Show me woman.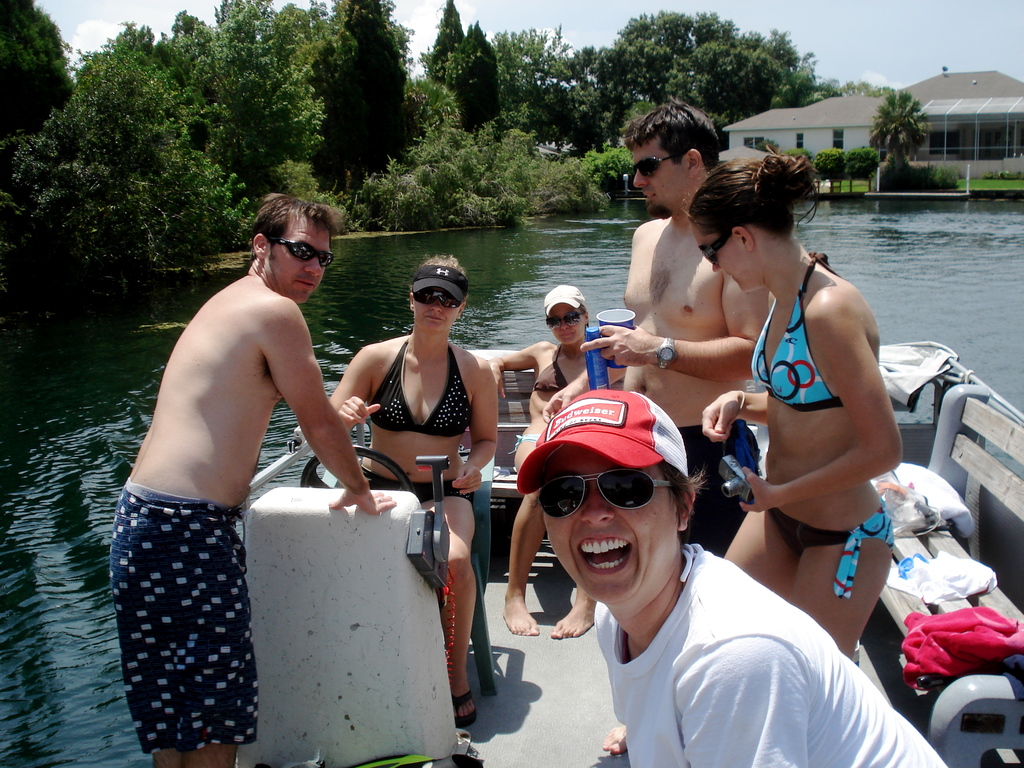
woman is here: l=621, t=202, r=916, b=722.
